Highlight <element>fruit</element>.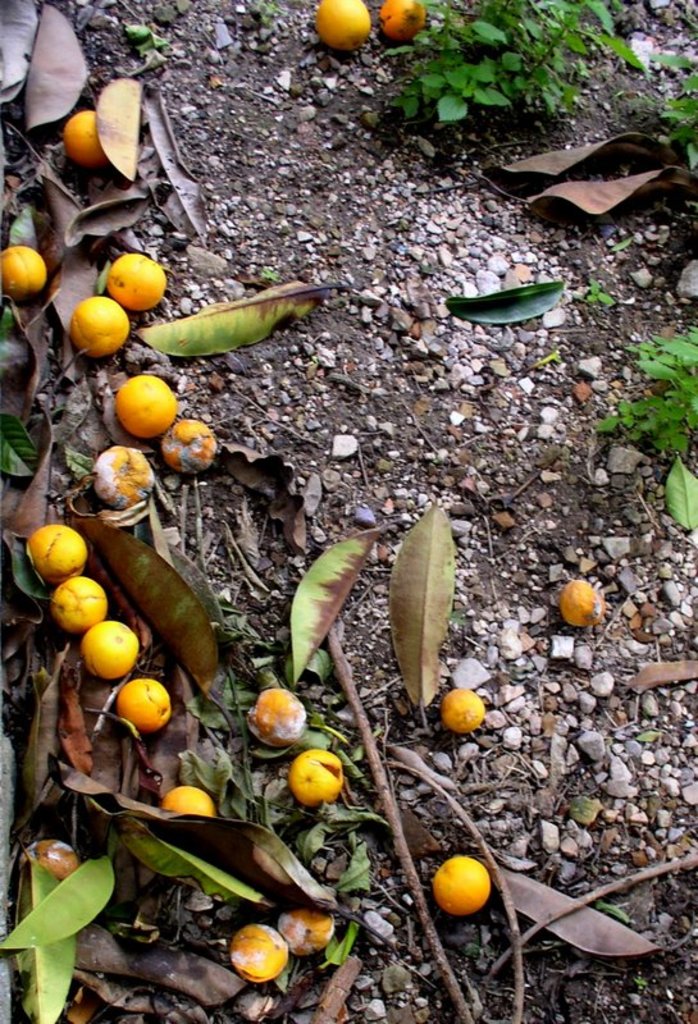
Highlighted region: select_region(564, 580, 607, 630).
